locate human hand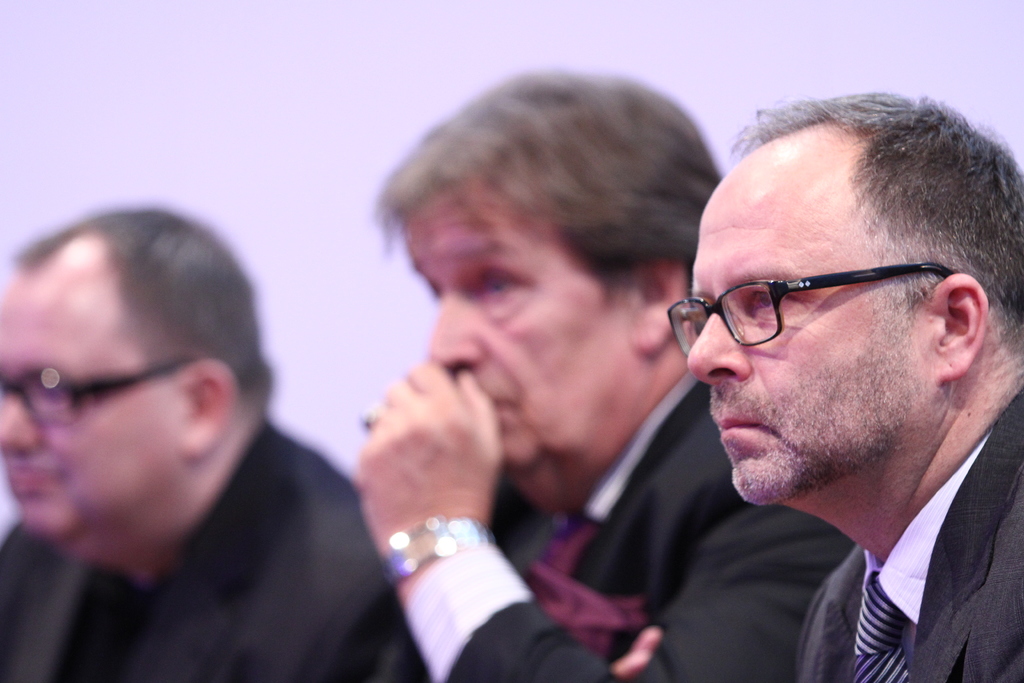
[612, 623, 668, 677]
